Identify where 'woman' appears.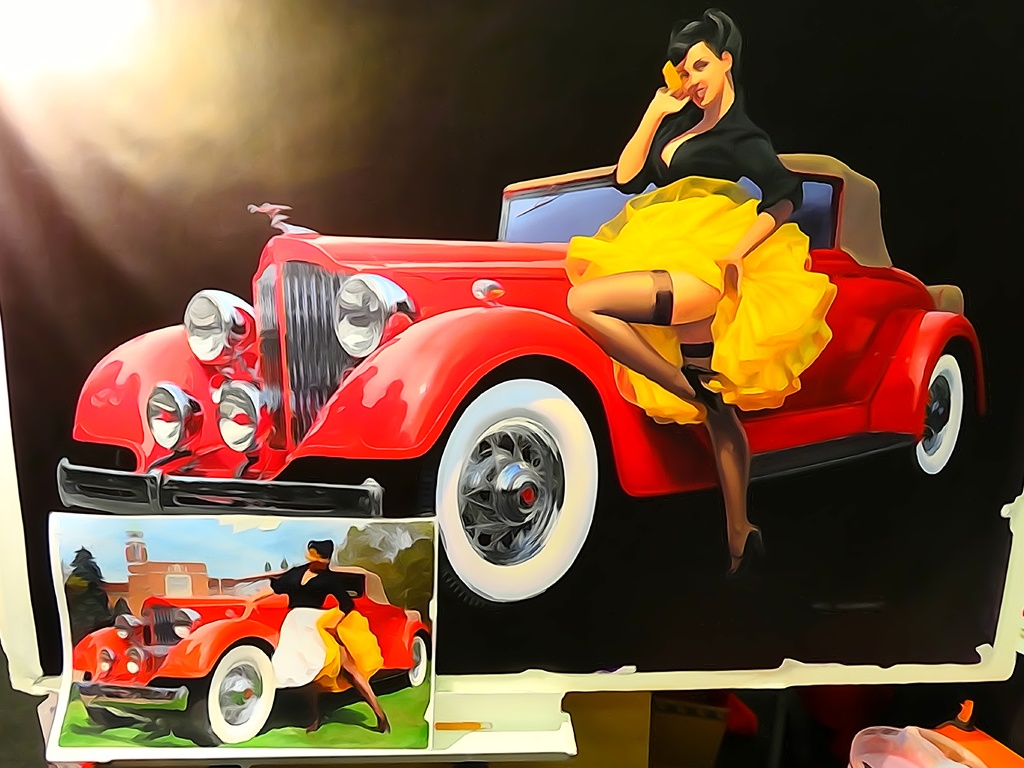
Appears at 244, 537, 392, 732.
